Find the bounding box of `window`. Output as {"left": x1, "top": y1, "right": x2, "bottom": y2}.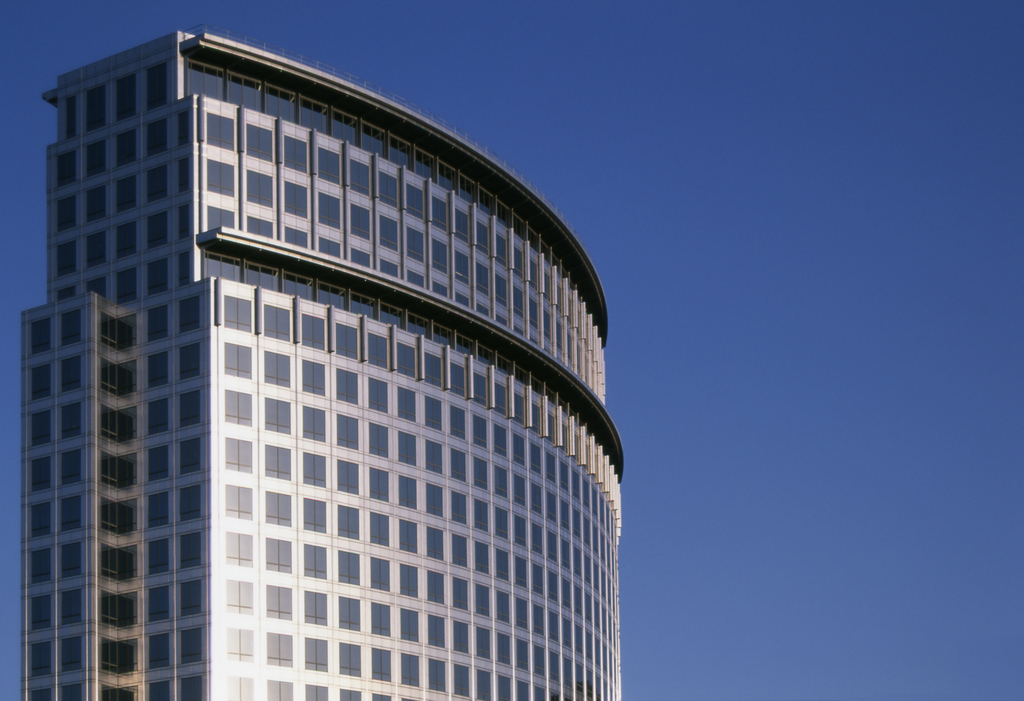
{"left": 144, "top": 170, "right": 166, "bottom": 198}.
